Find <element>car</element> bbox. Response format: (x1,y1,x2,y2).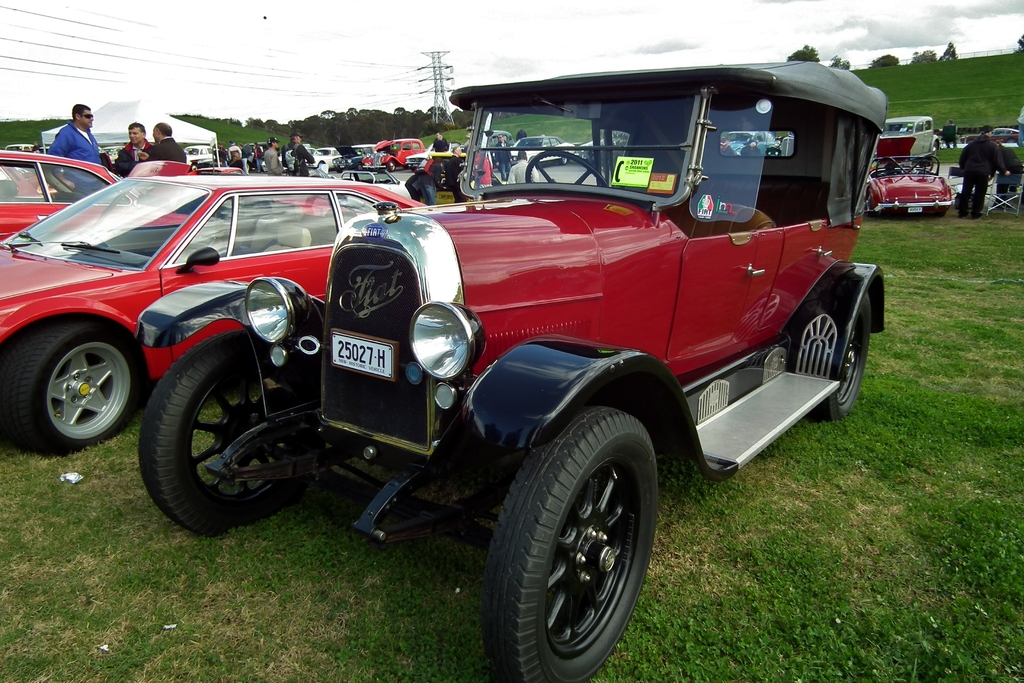
(775,127,792,160).
